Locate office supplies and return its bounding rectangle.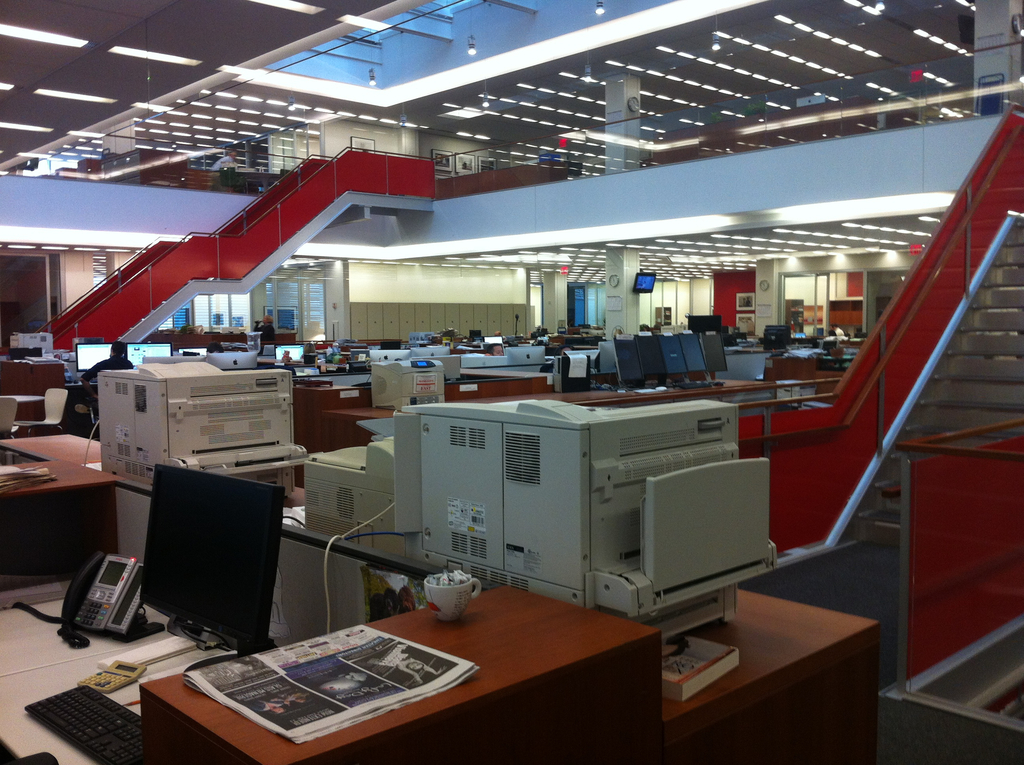
0/737/54/764.
